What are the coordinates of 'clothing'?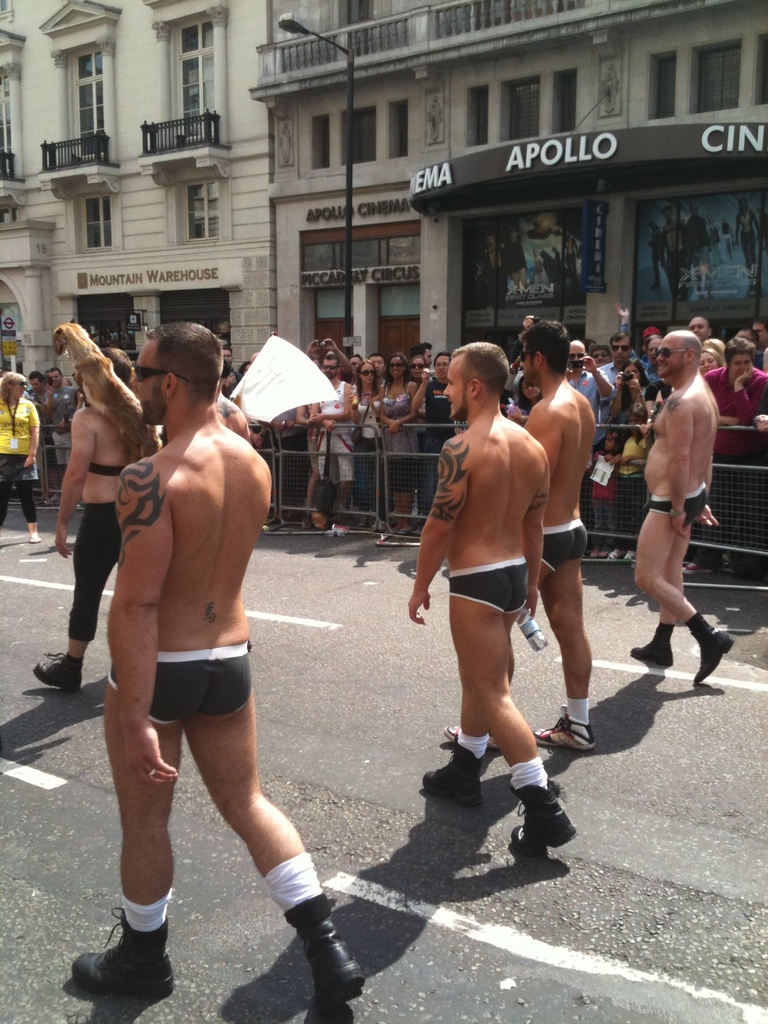
bbox=[561, 360, 614, 433].
